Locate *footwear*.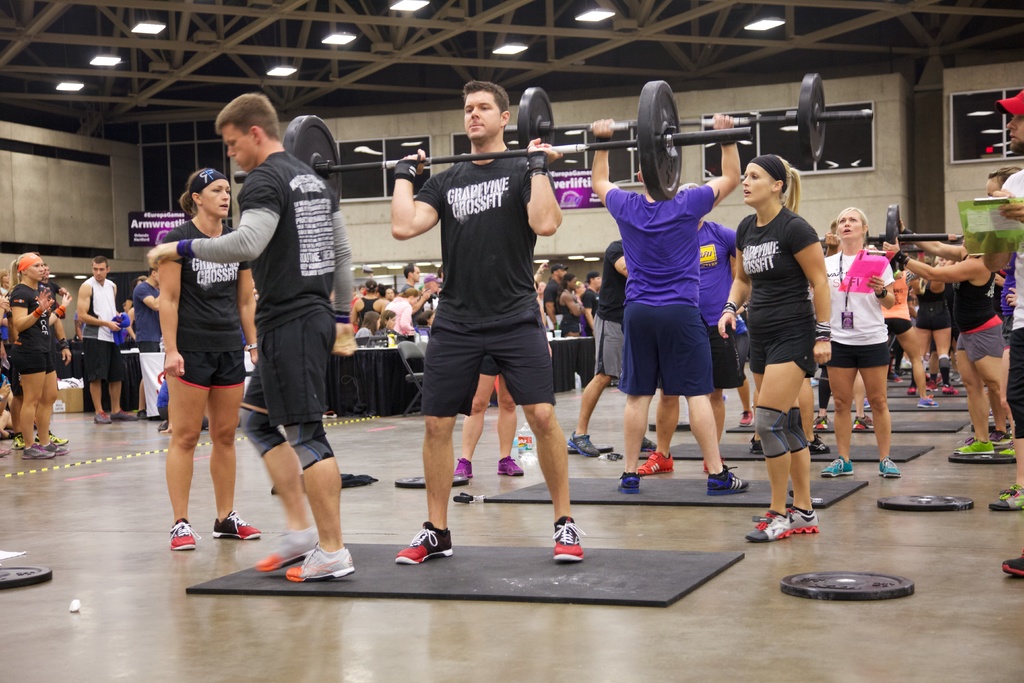
Bounding box: bbox=(113, 410, 137, 419).
